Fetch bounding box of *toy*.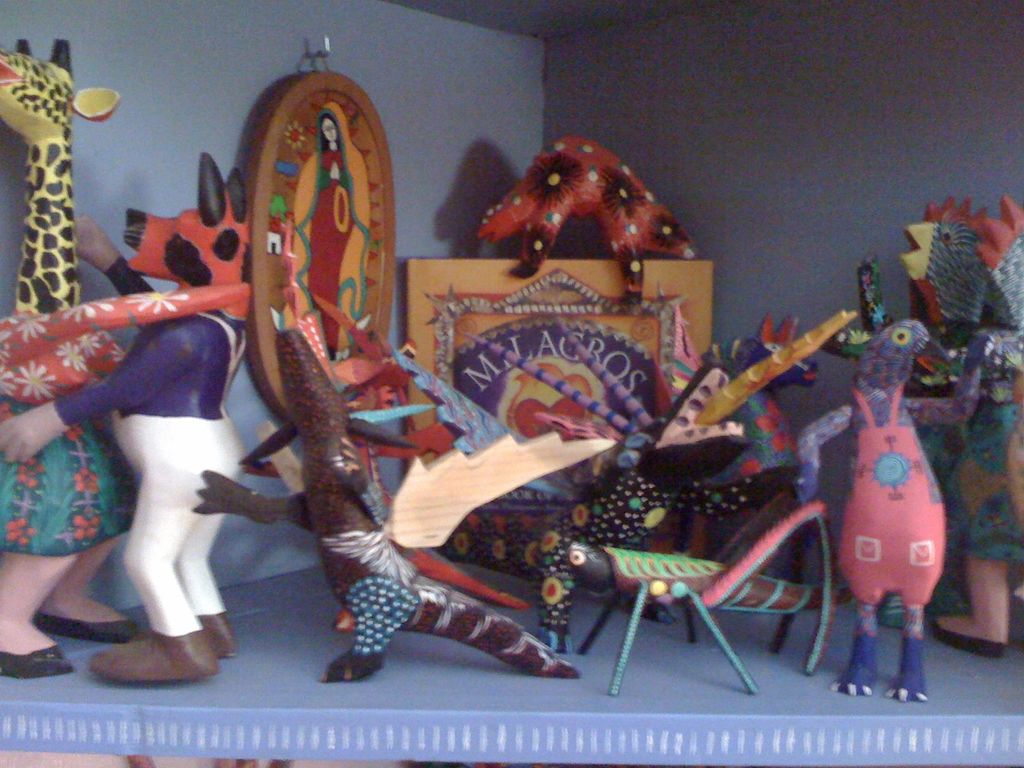
Bbox: {"x1": 753, "y1": 291, "x2": 1002, "y2": 694}.
